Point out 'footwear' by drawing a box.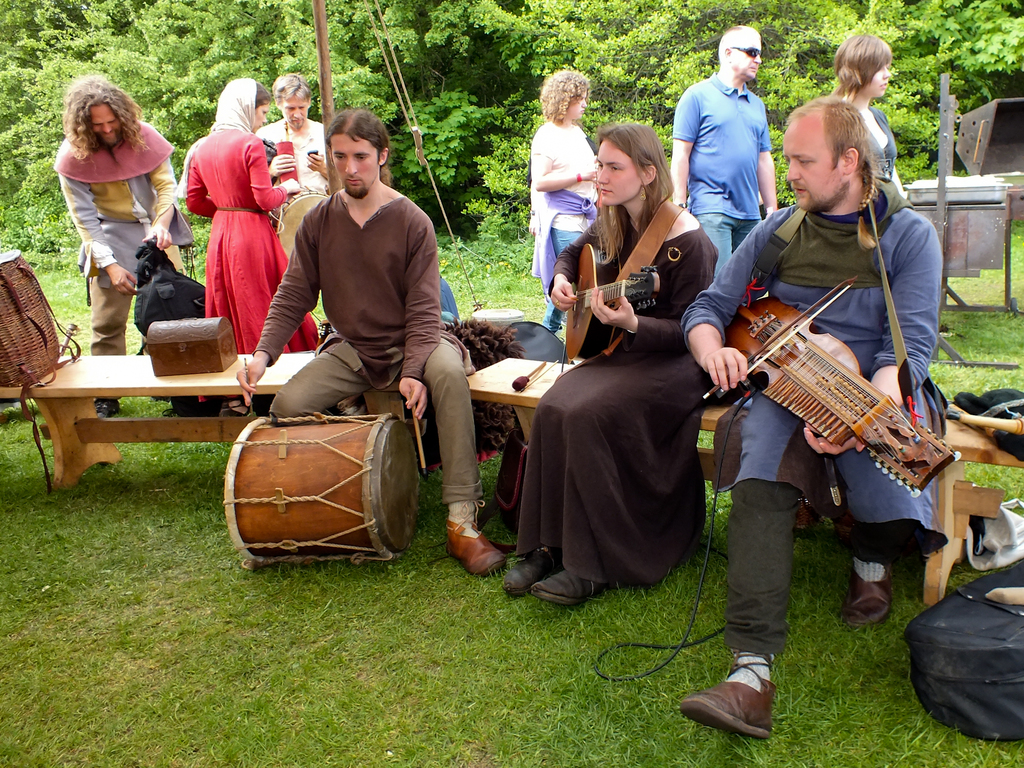
pyautogui.locateOnScreen(504, 546, 564, 595).
